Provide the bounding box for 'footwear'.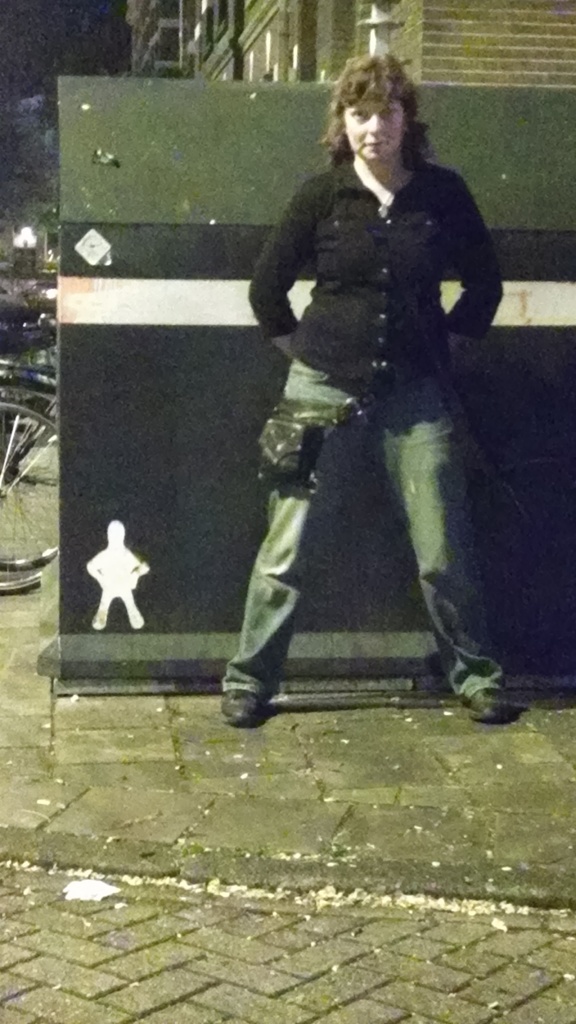
{"x1": 470, "y1": 687, "x2": 519, "y2": 722}.
